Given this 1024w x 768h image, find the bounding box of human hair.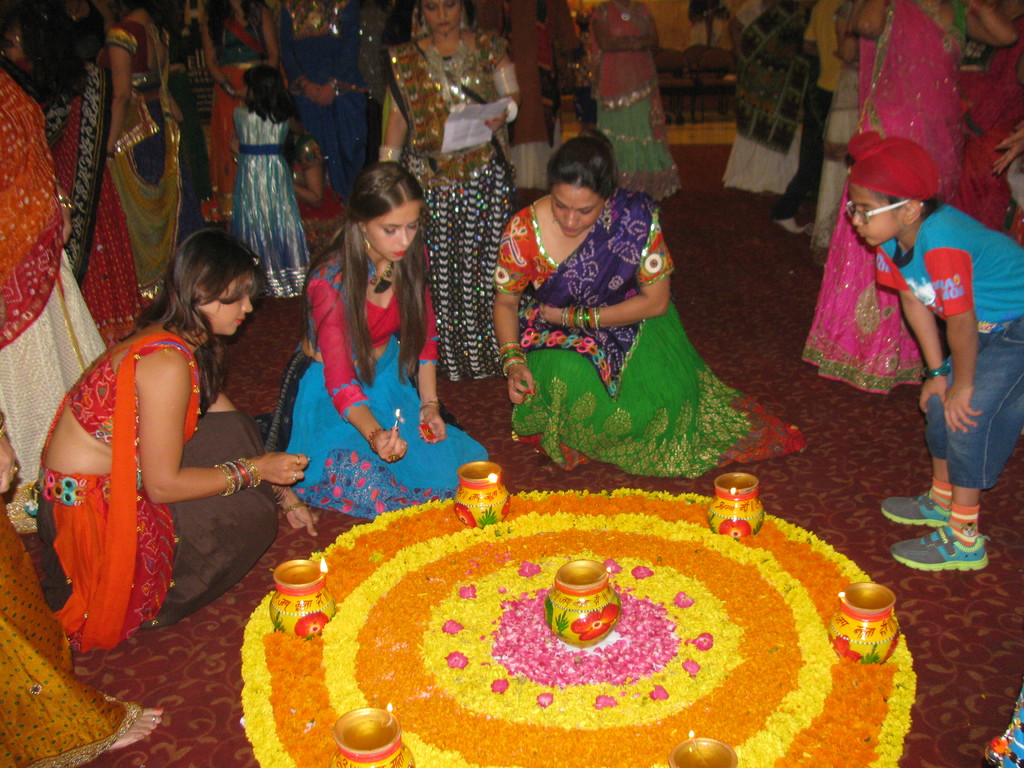
888,191,941,219.
